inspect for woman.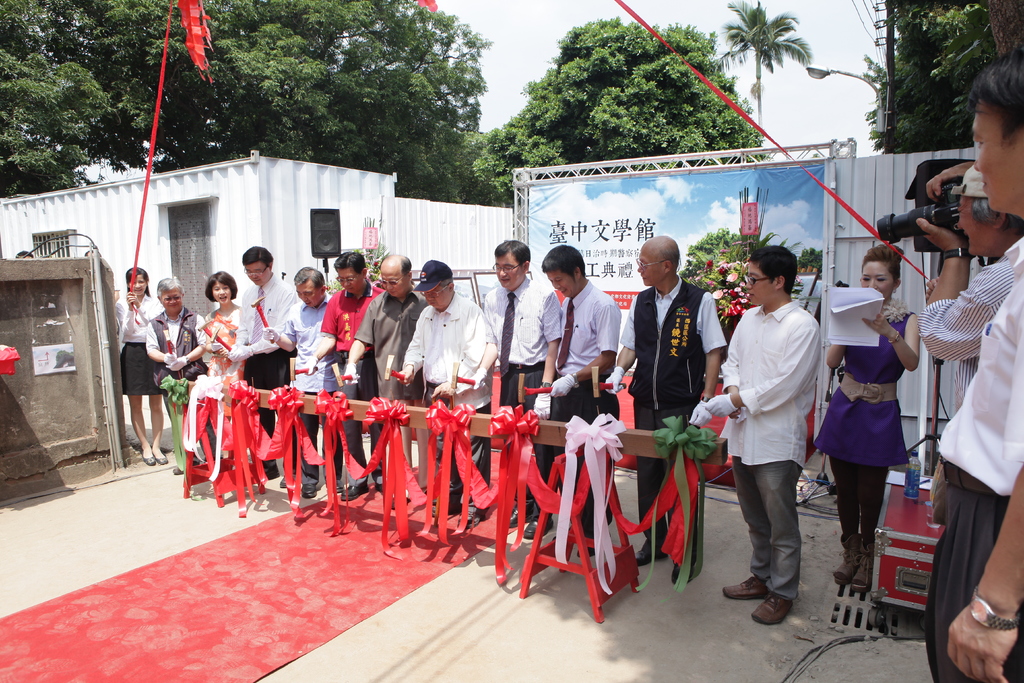
Inspection: <box>115,267,170,465</box>.
